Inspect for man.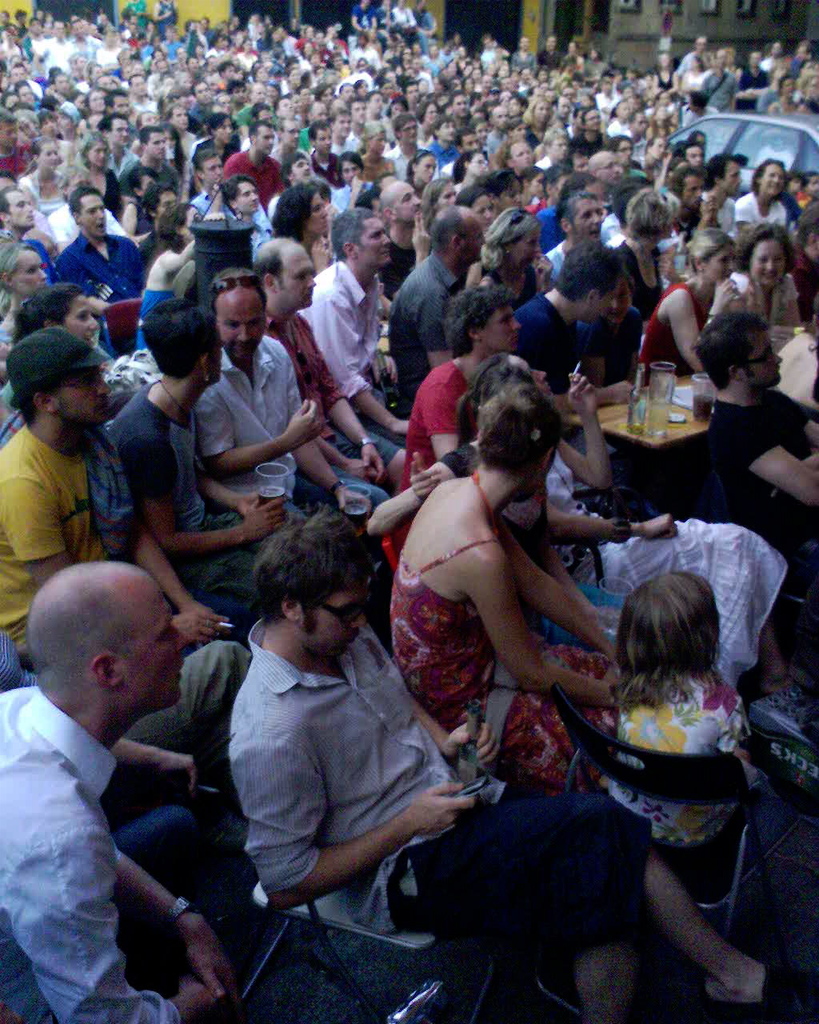
Inspection: bbox=(284, 152, 314, 182).
